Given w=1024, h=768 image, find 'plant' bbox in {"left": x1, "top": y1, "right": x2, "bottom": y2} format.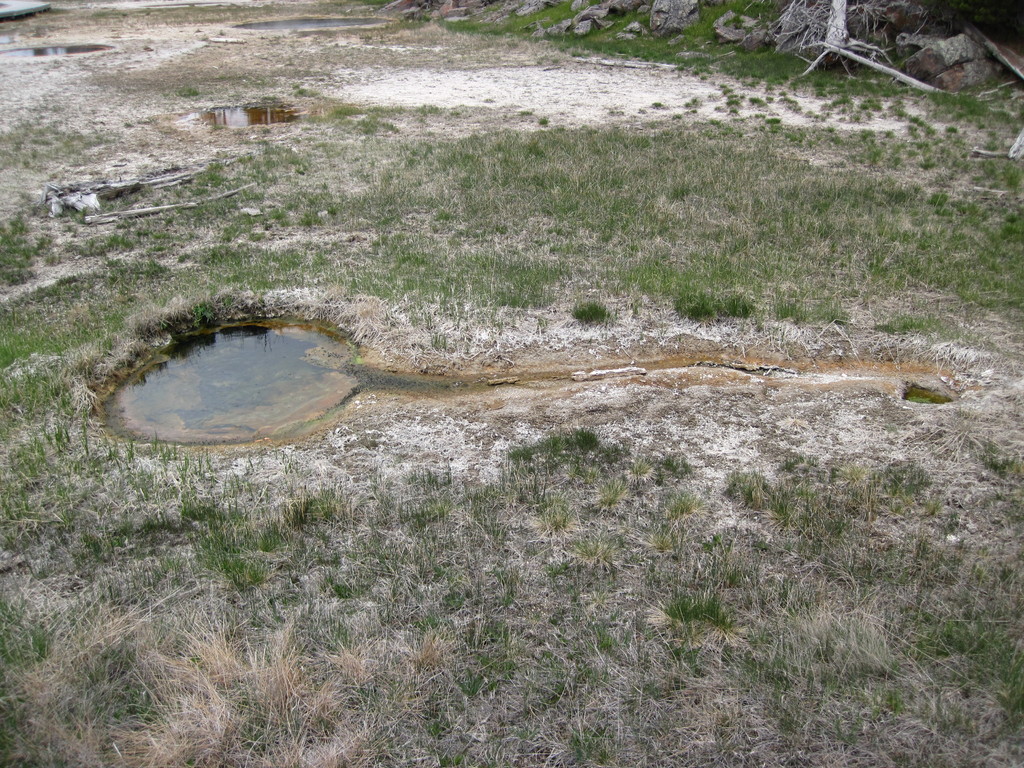
{"left": 703, "top": 289, "right": 748, "bottom": 322}.
